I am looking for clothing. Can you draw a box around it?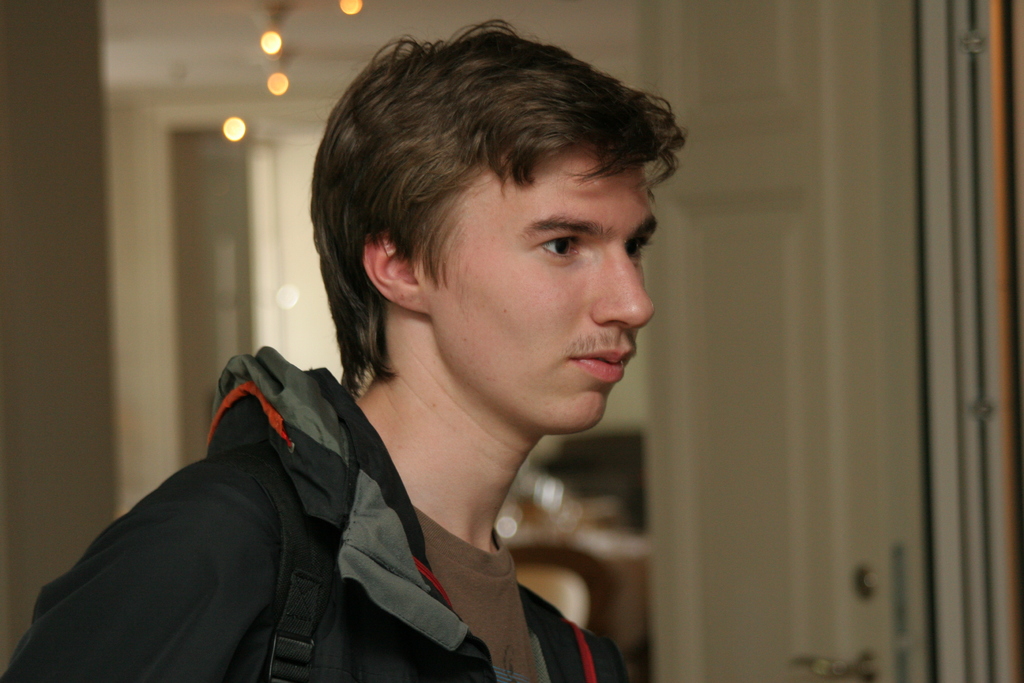
Sure, the bounding box is x1=20 y1=321 x2=669 y2=682.
